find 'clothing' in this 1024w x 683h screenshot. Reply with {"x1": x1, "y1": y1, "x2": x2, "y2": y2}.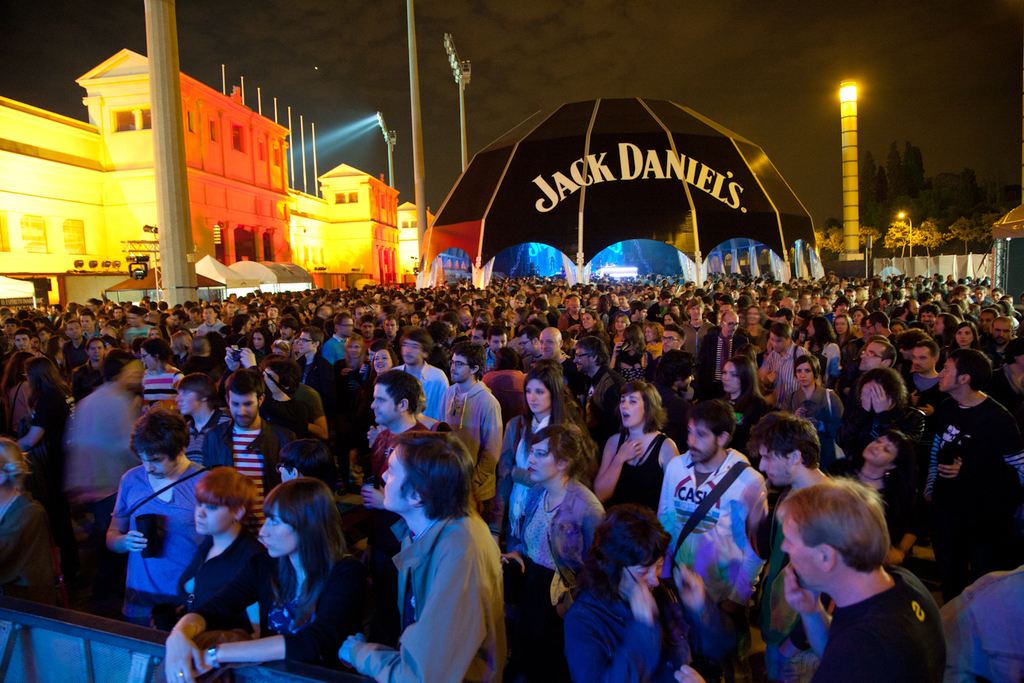
{"x1": 176, "y1": 526, "x2": 264, "y2": 636}.
